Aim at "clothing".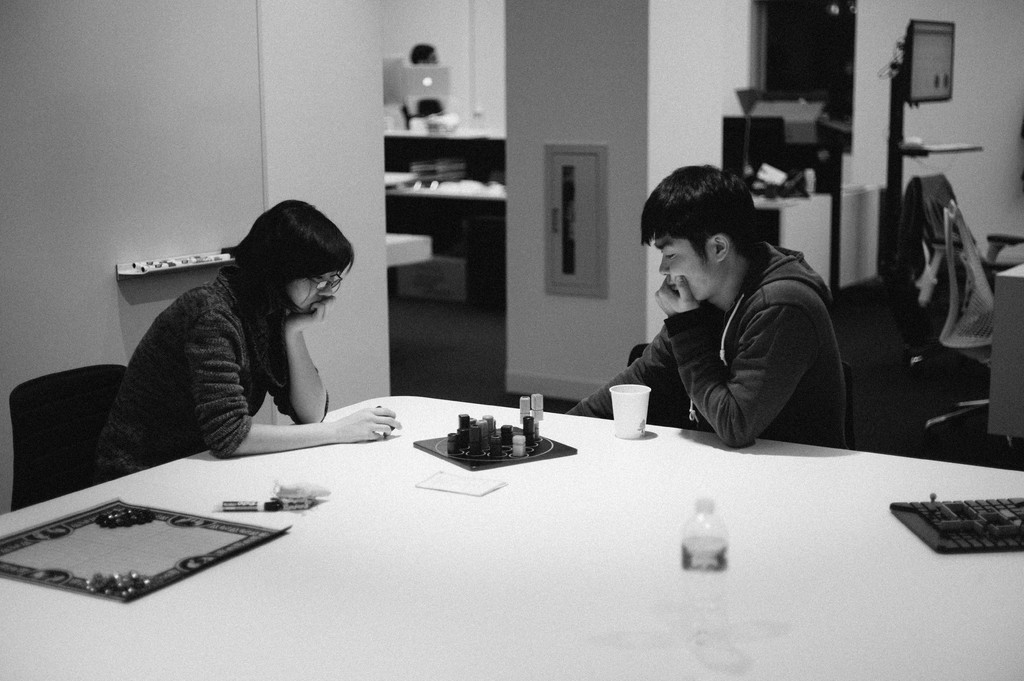
Aimed at 877 171 975 287.
